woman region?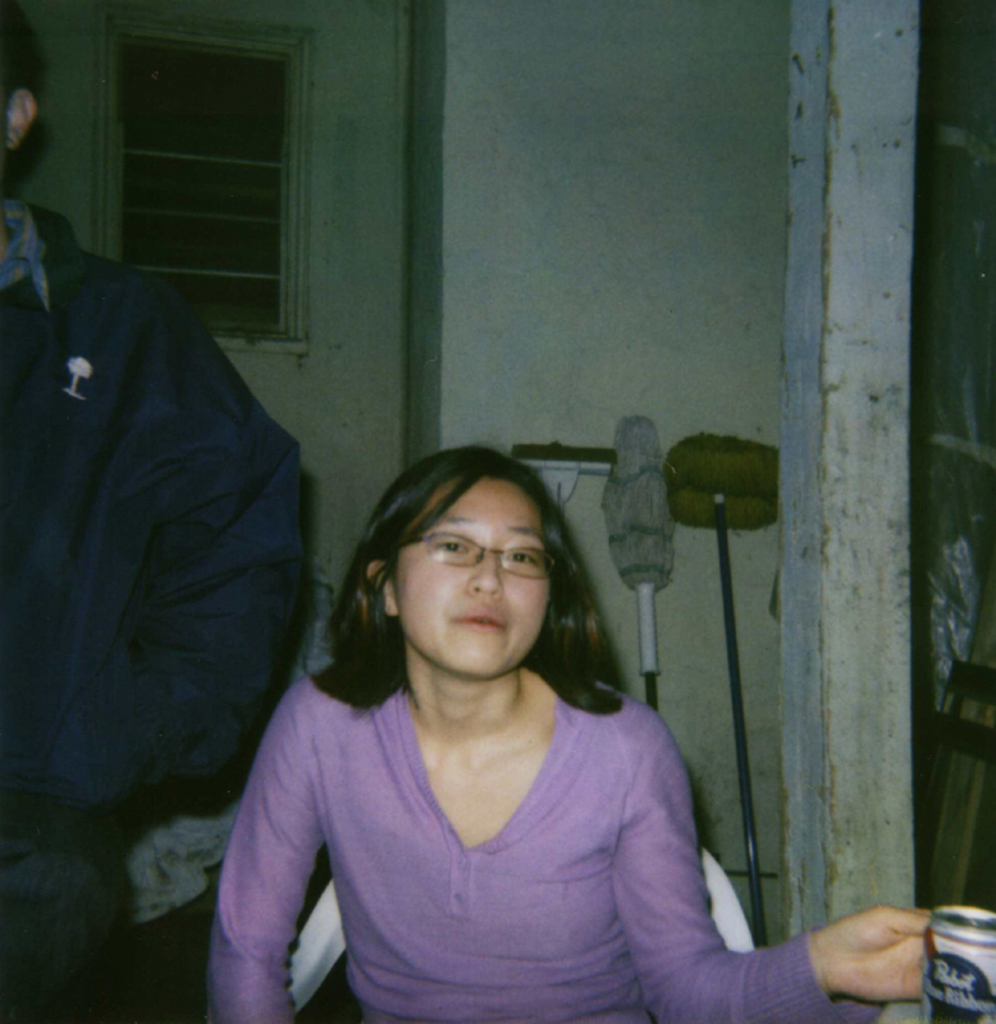
box=[204, 445, 931, 1023]
